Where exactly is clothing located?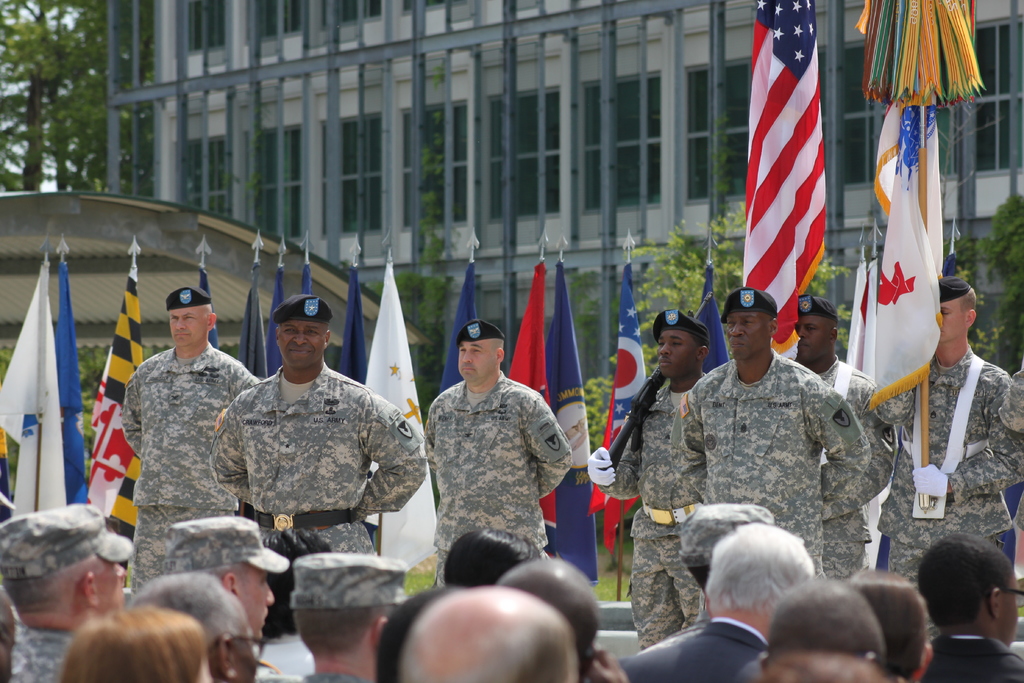
Its bounding box is 618,614,771,682.
